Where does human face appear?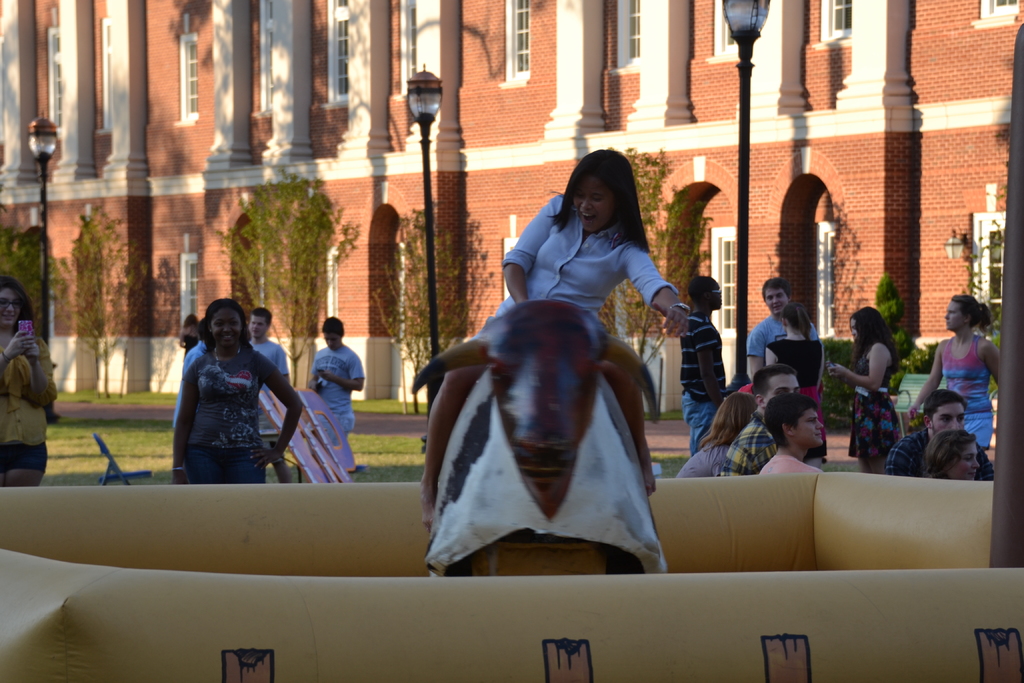
Appears at rect(764, 287, 787, 315).
